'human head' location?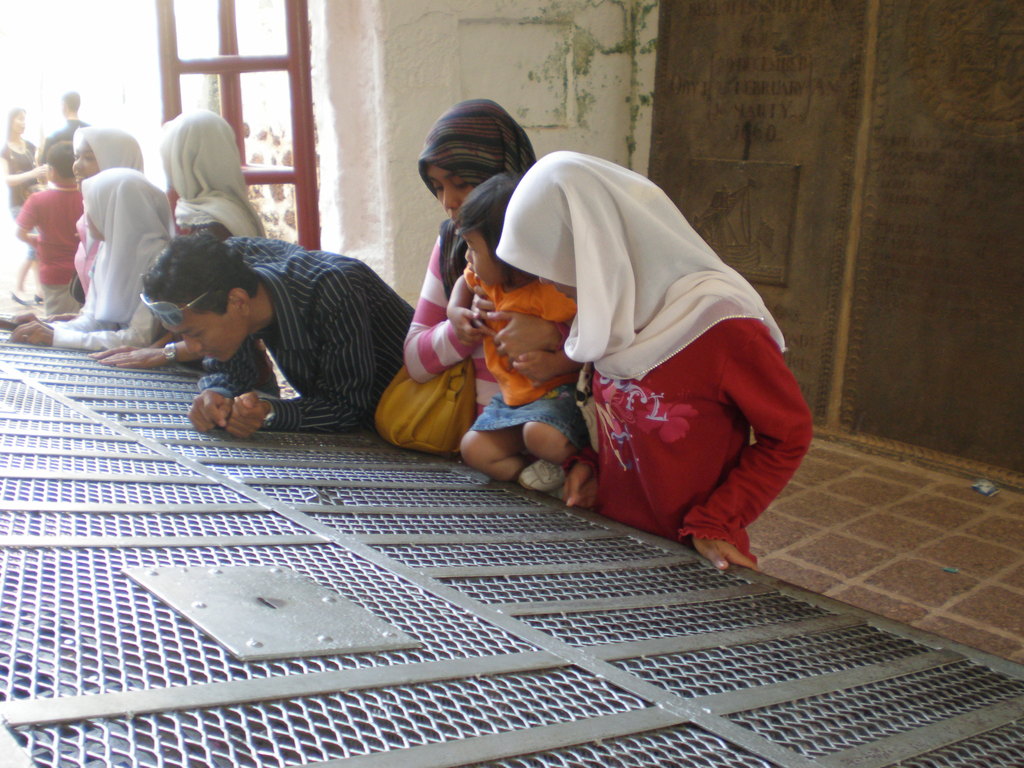
[57, 90, 79, 116]
